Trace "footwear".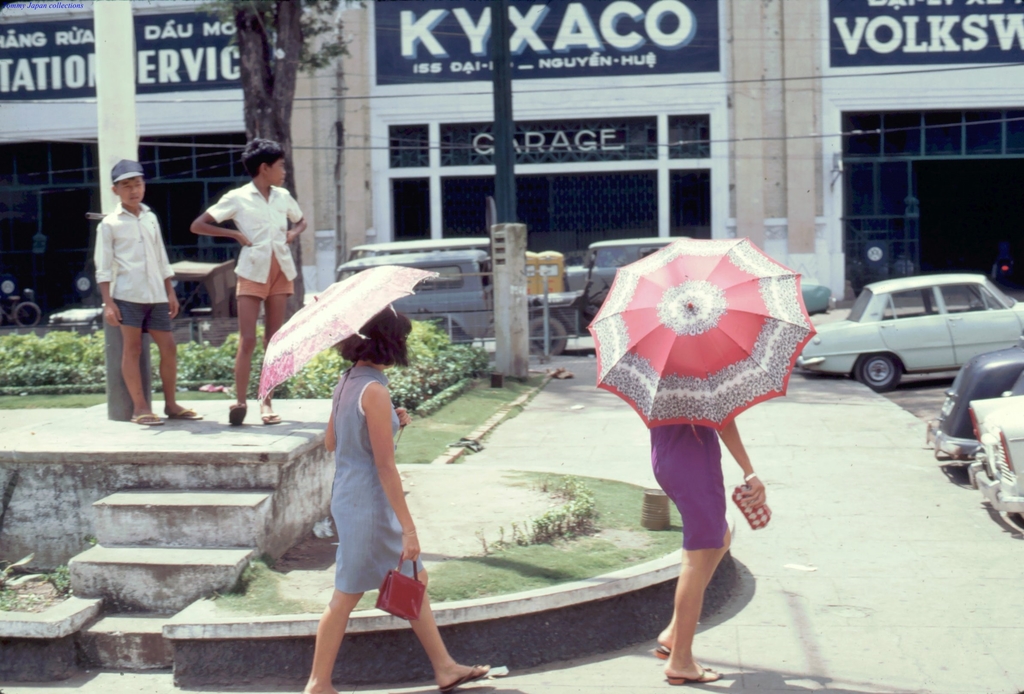
Traced to [x1=434, y1=662, x2=490, y2=693].
